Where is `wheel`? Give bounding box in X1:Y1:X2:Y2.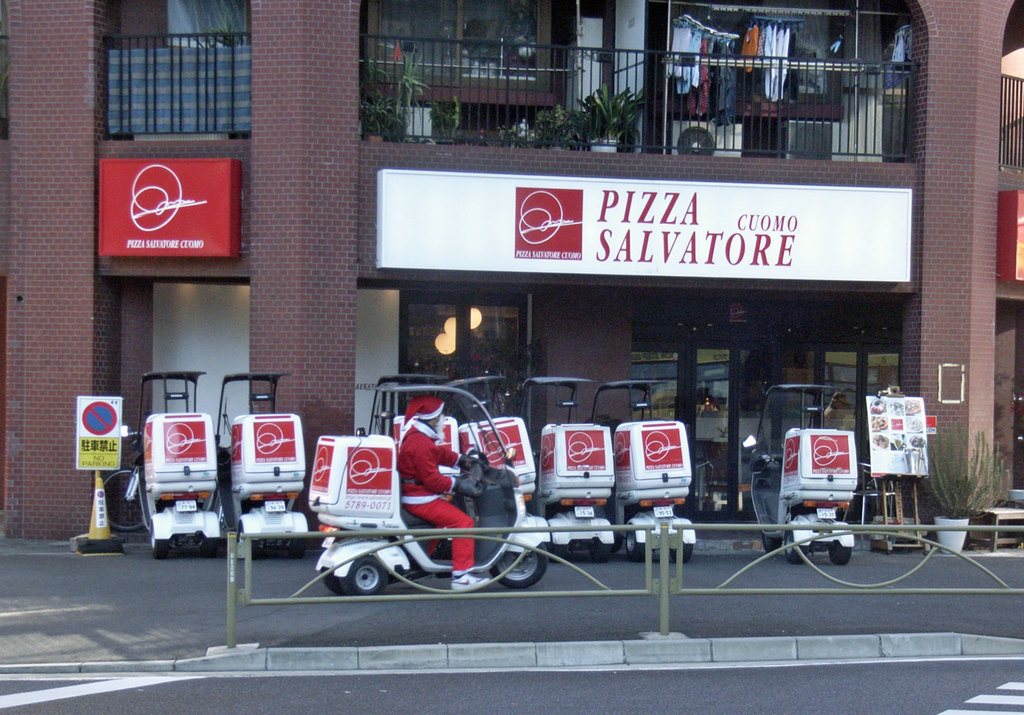
282:510:307:559.
